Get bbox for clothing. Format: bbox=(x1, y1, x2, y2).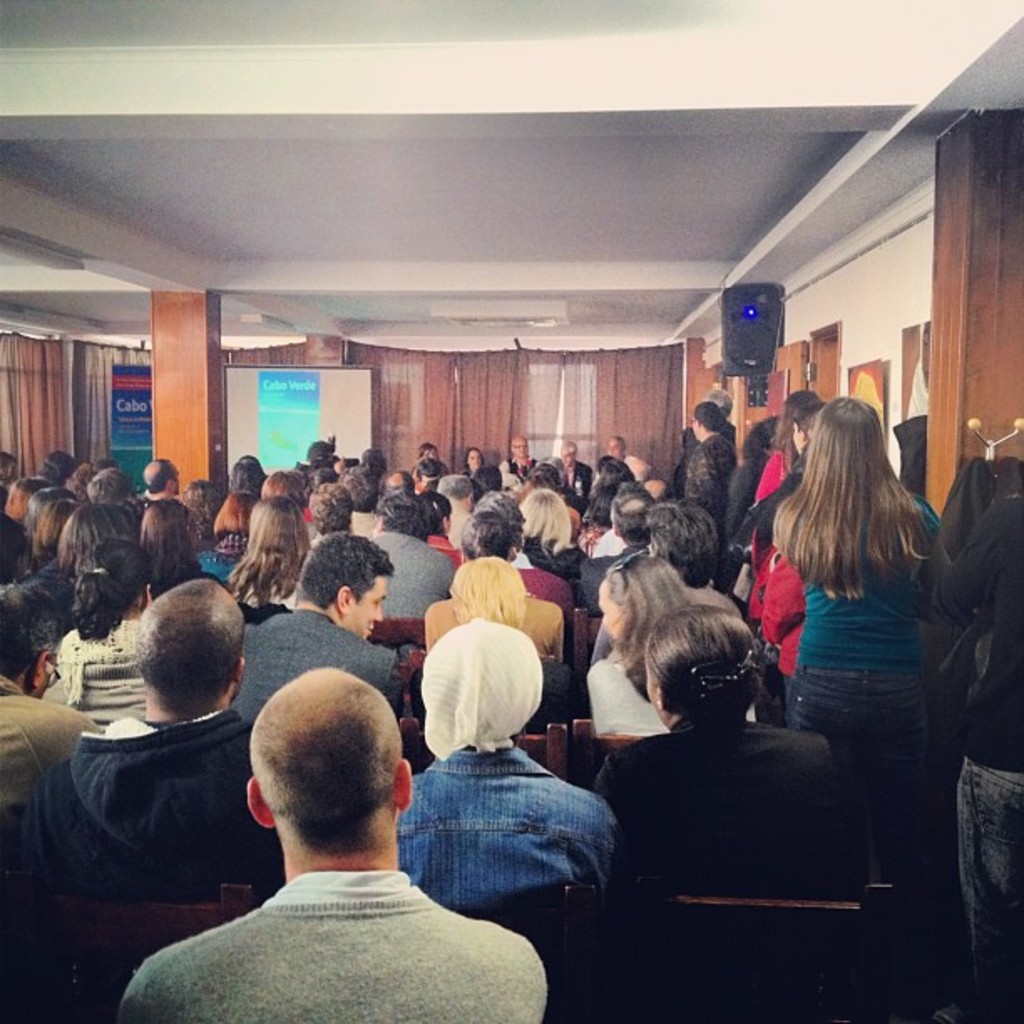
bbox=(375, 529, 457, 626).
